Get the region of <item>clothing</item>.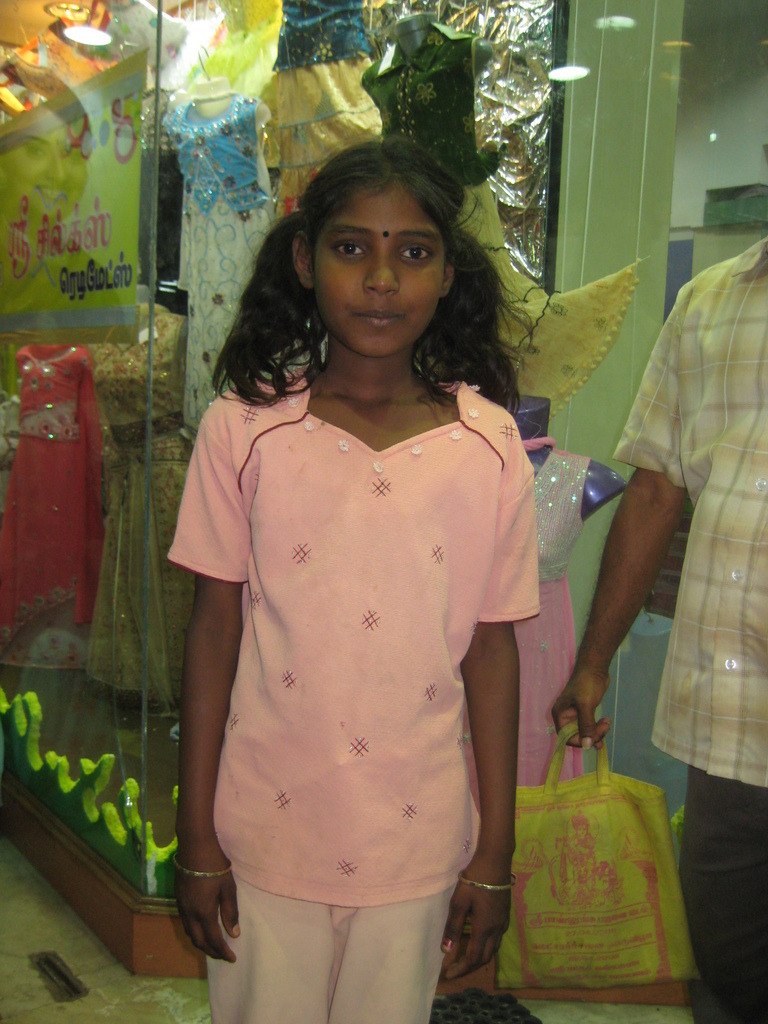
crop(257, 1, 387, 223).
